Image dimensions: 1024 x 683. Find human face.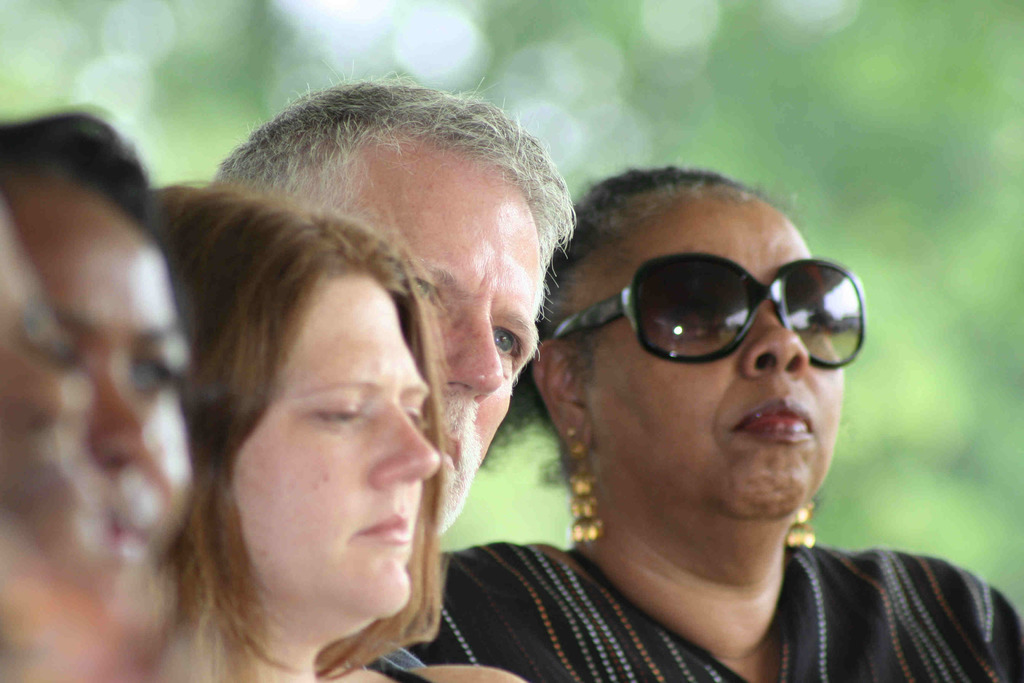
<box>35,185,199,580</box>.
